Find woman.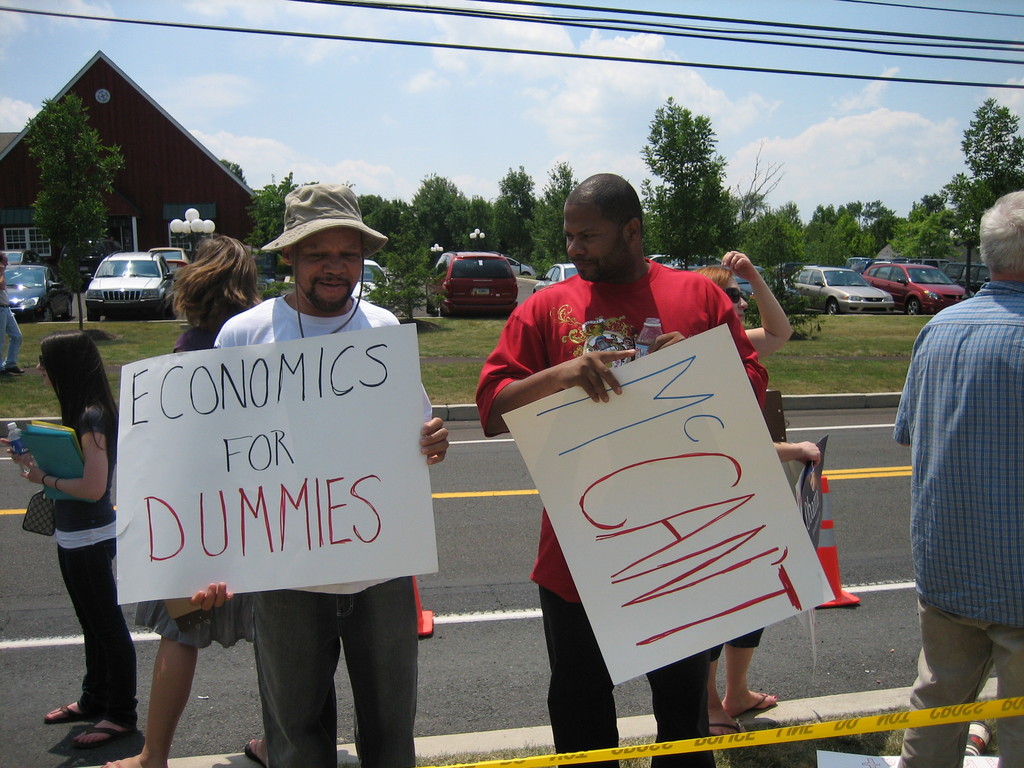
BBox(685, 252, 826, 748).
